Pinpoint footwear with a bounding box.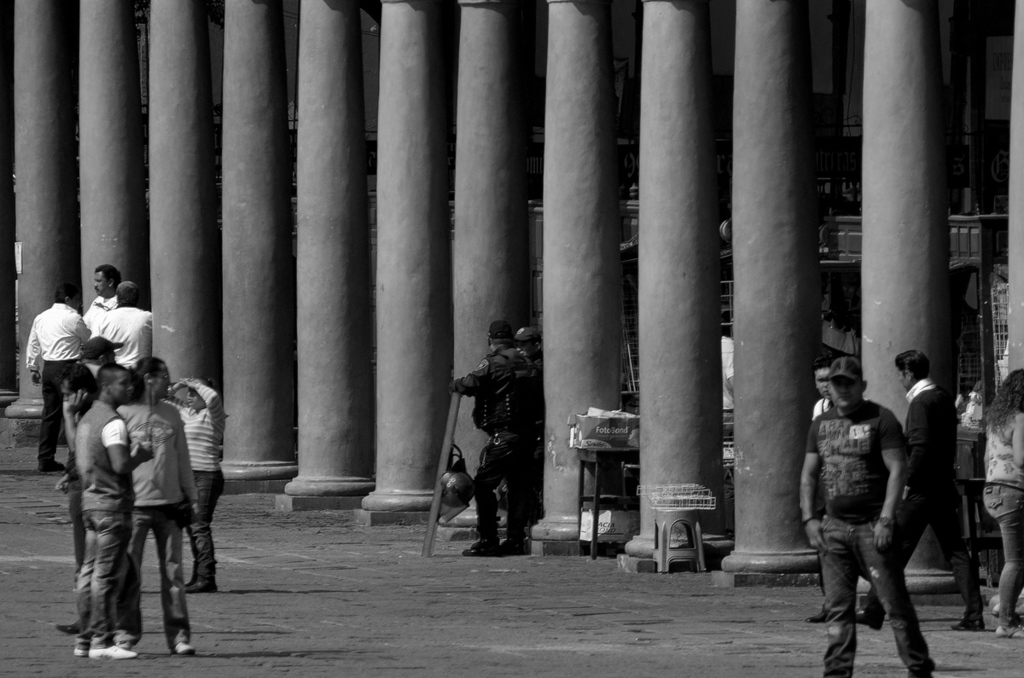
x1=504, y1=530, x2=528, y2=556.
